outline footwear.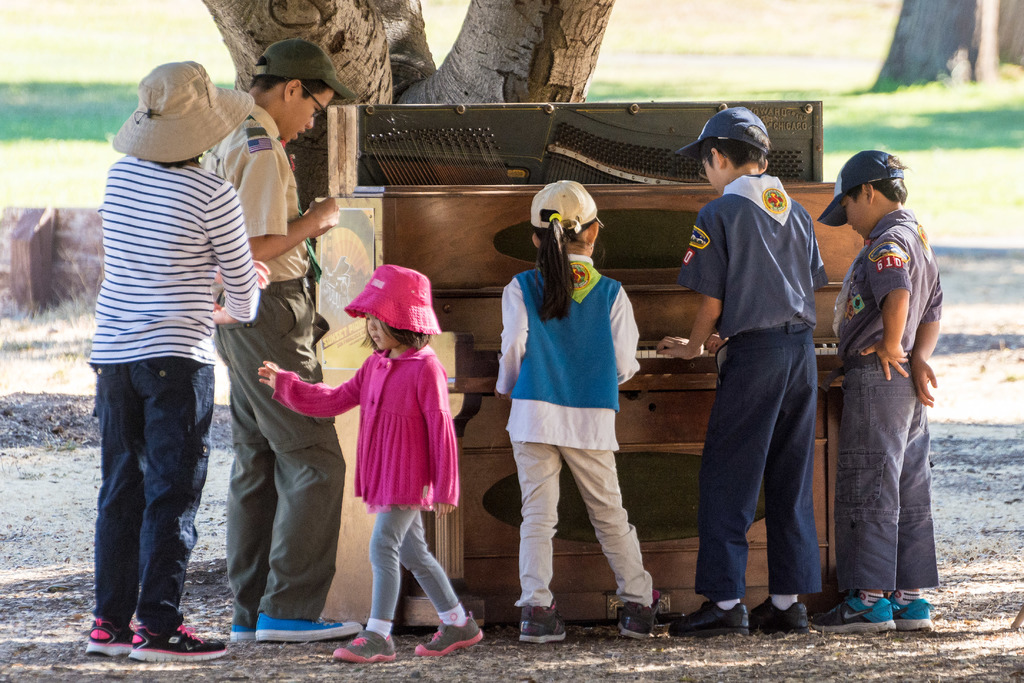
Outline: <bbox>76, 614, 126, 657</bbox>.
